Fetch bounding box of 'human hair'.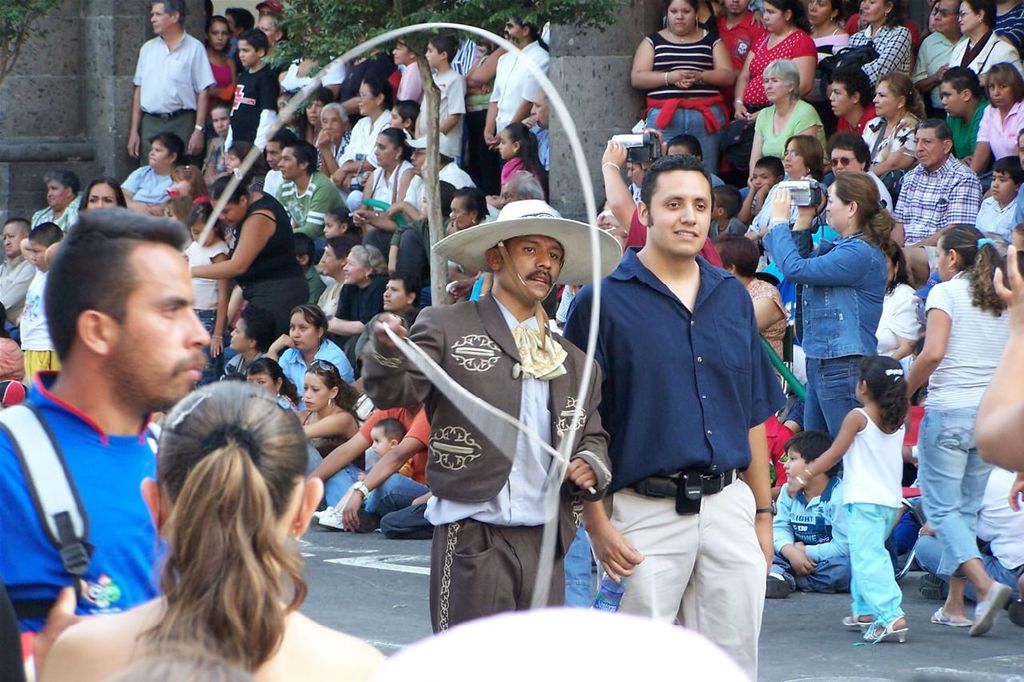
Bbox: BBox(326, 235, 345, 259).
